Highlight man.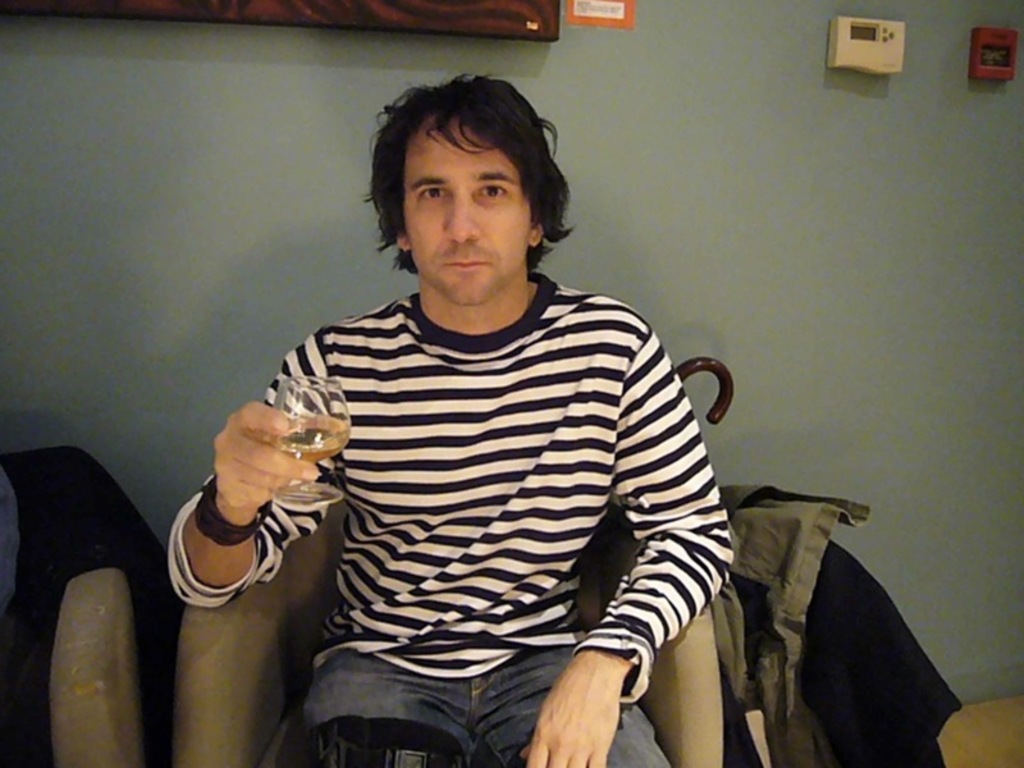
Highlighted region: detection(175, 47, 778, 748).
